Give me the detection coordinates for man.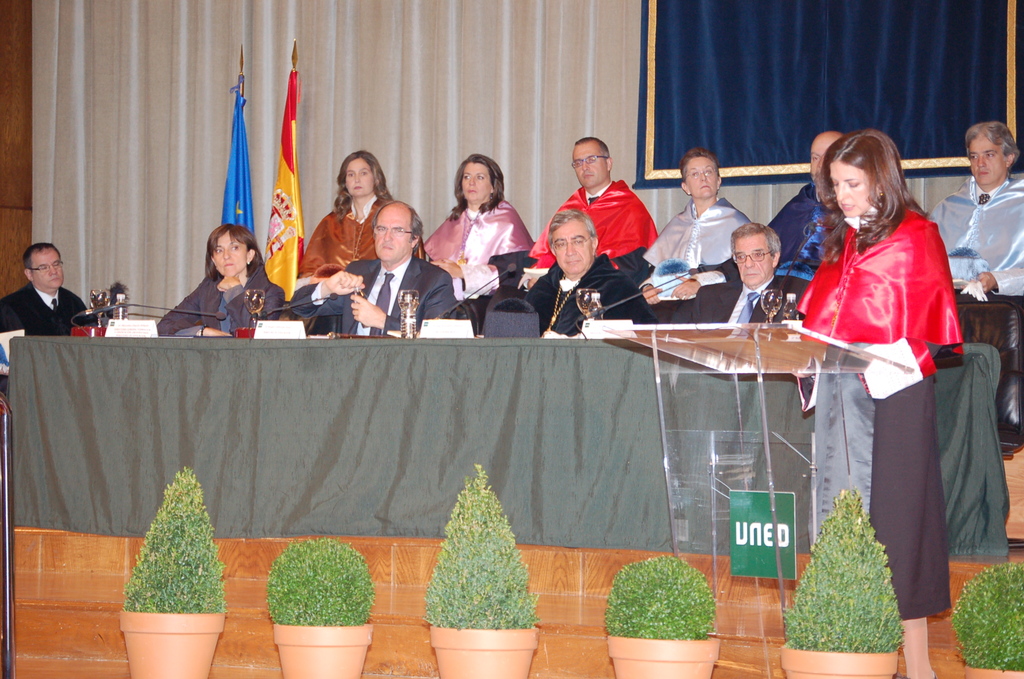
left=283, top=202, right=452, bottom=337.
